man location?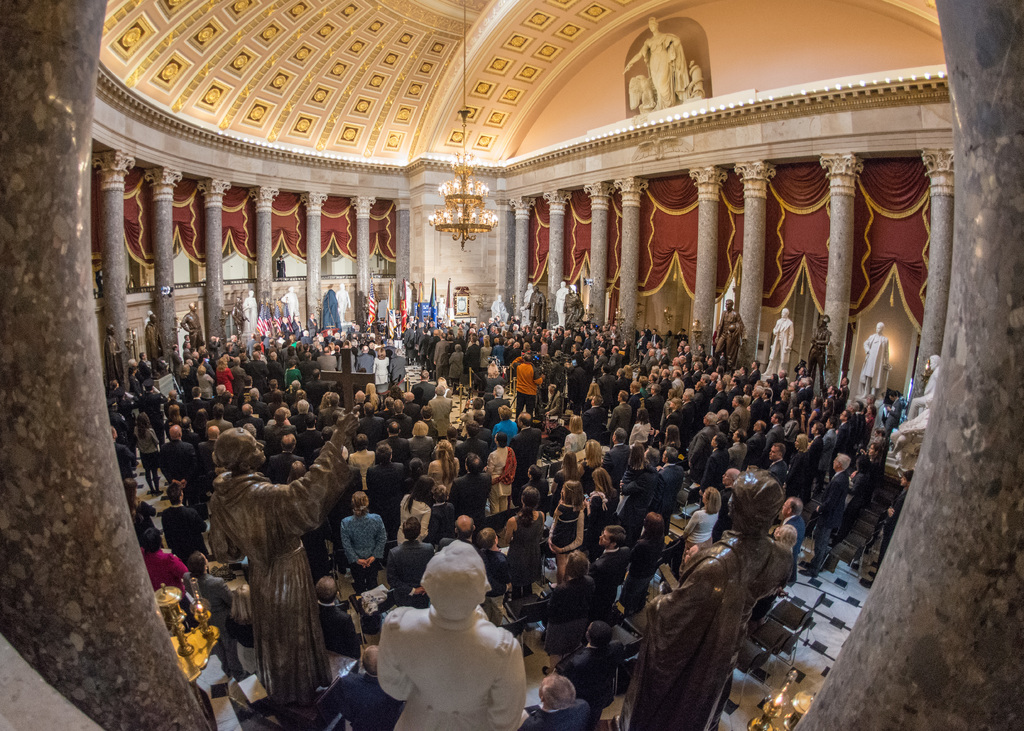
{"left": 782, "top": 403, "right": 802, "bottom": 433}
